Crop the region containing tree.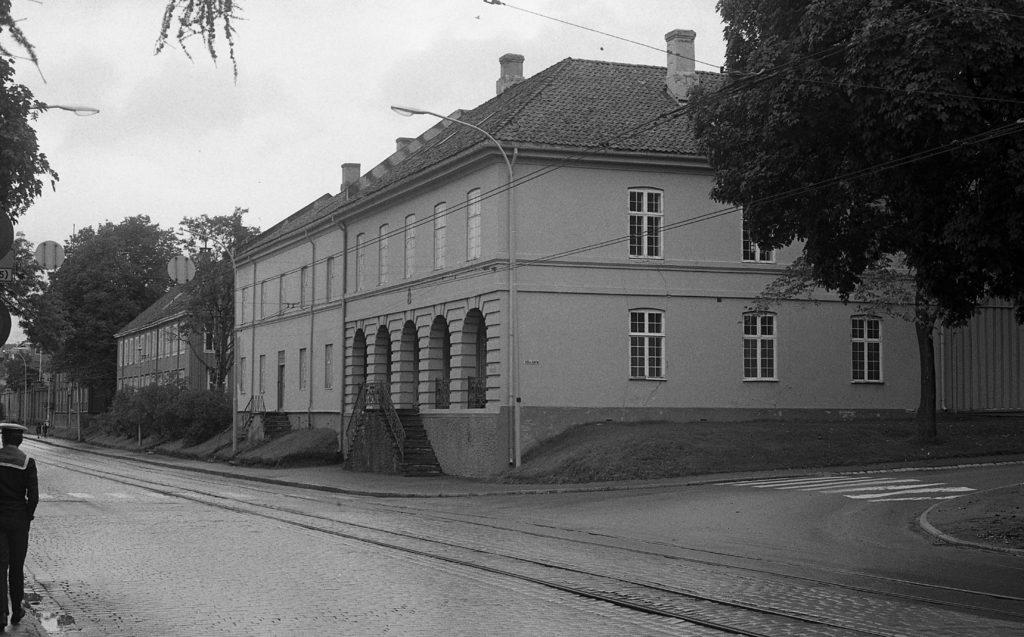
Crop region: [left=187, top=201, right=268, bottom=261].
